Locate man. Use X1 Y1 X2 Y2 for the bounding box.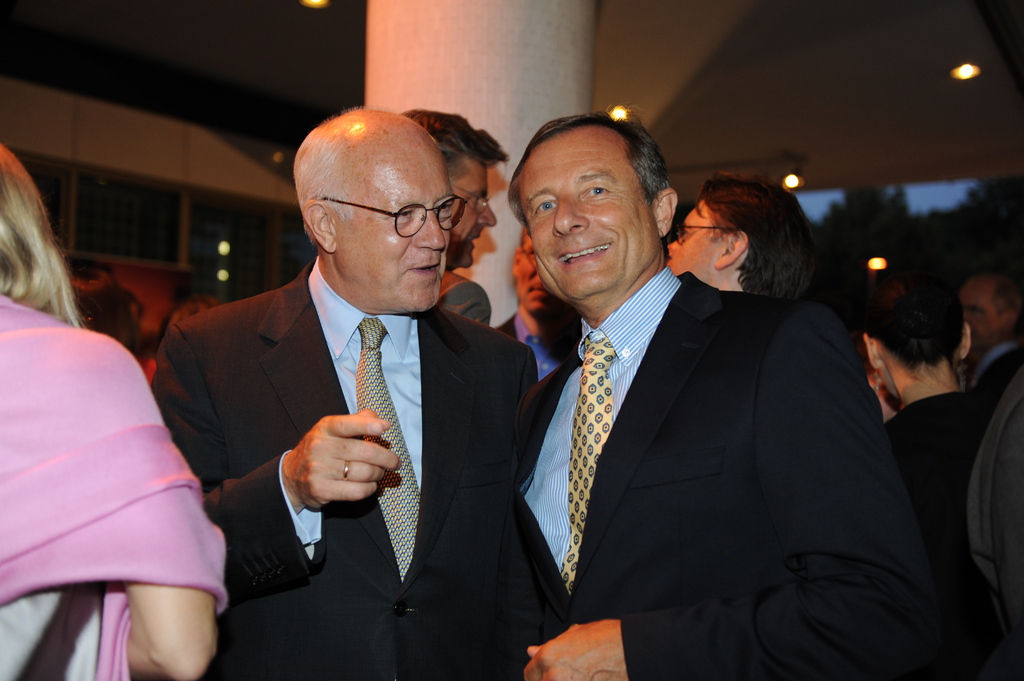
148 124 548 660.
